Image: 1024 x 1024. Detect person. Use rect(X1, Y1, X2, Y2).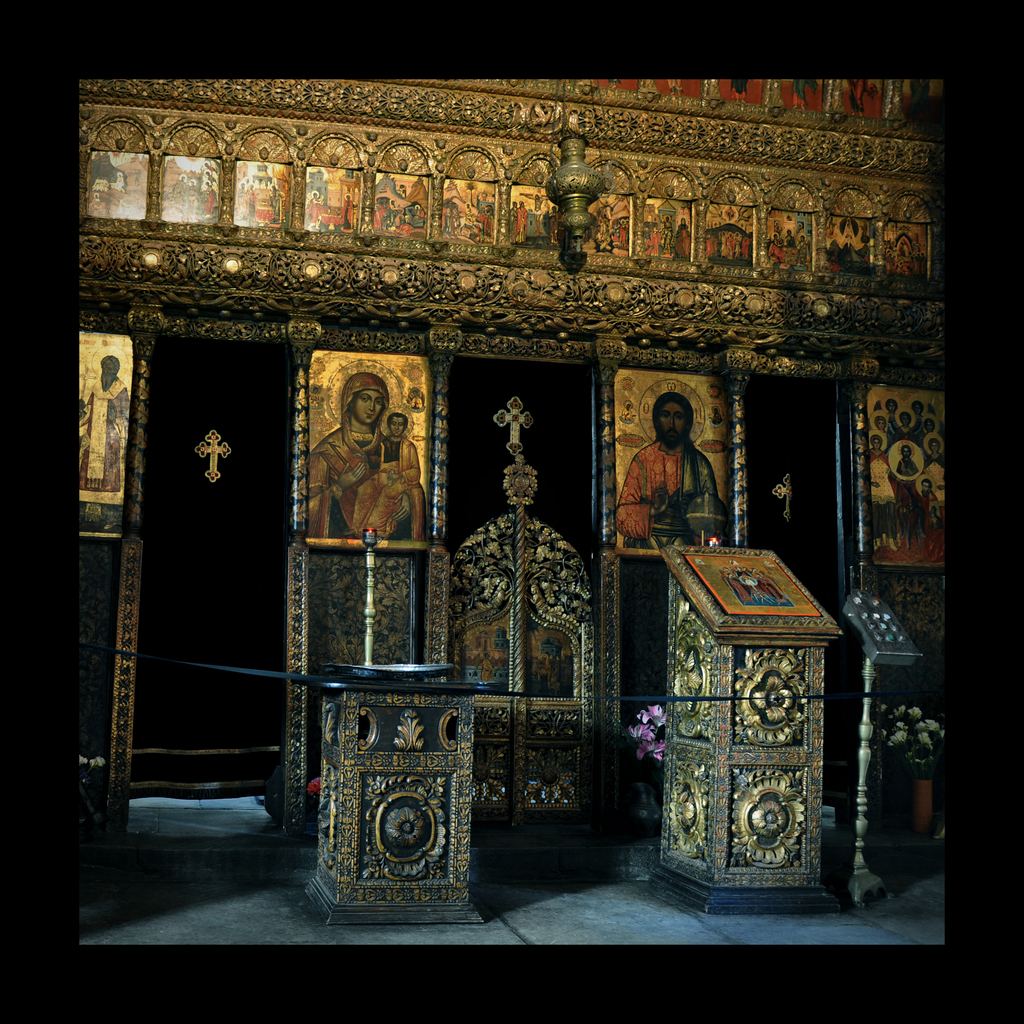
rect(796, 232, 810, 262).
